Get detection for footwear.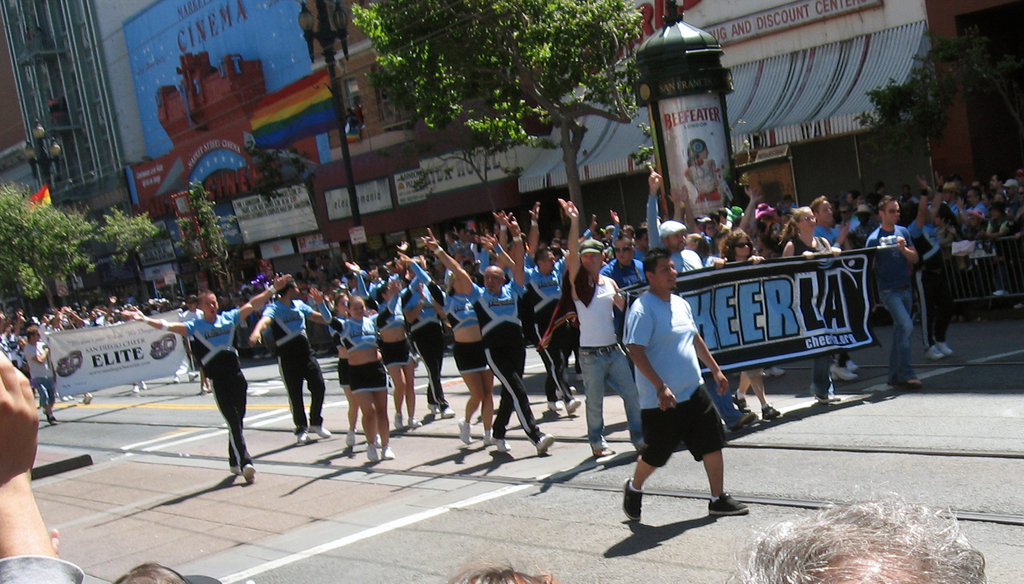
Detection: [228,465,242,475].
